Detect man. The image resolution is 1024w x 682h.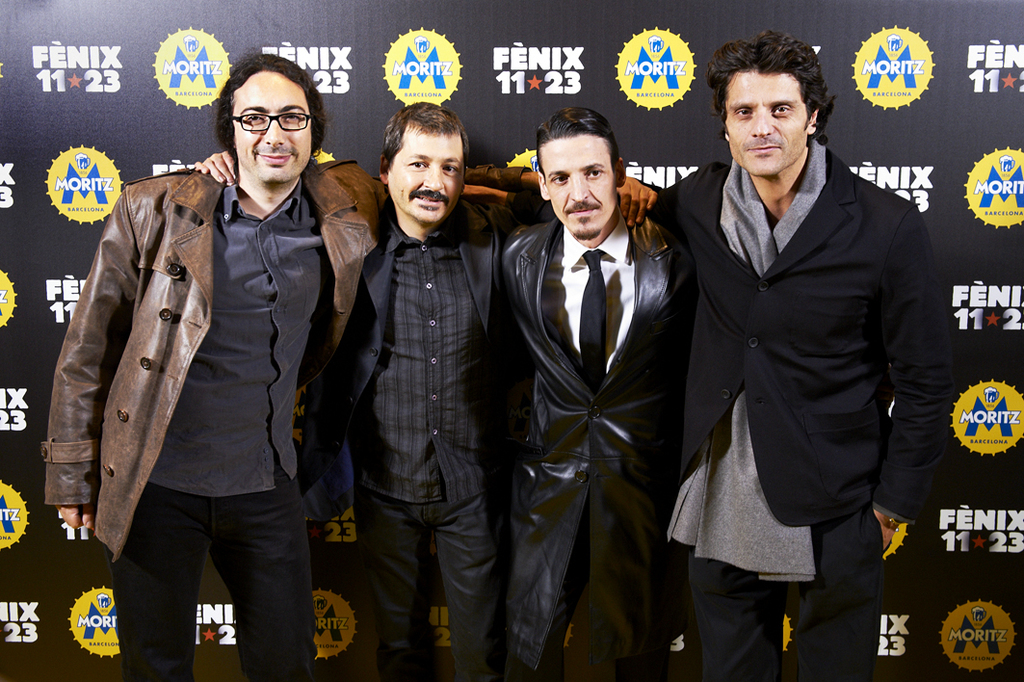
bbox=(647, 27, 961, 681).
